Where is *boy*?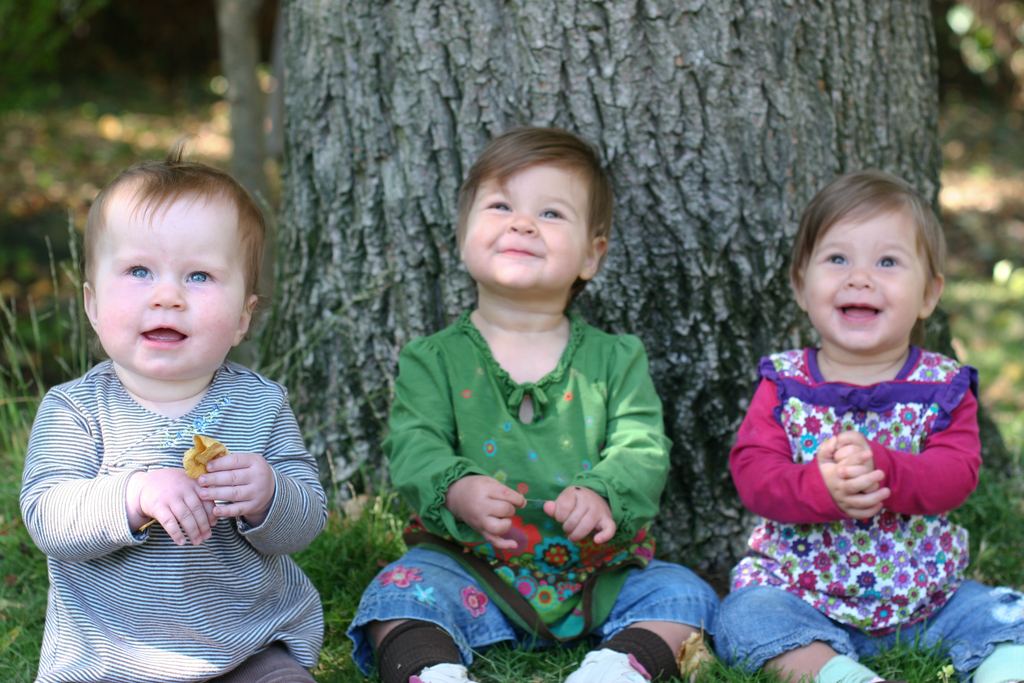
l=19, t=123, r=327, b=682.
